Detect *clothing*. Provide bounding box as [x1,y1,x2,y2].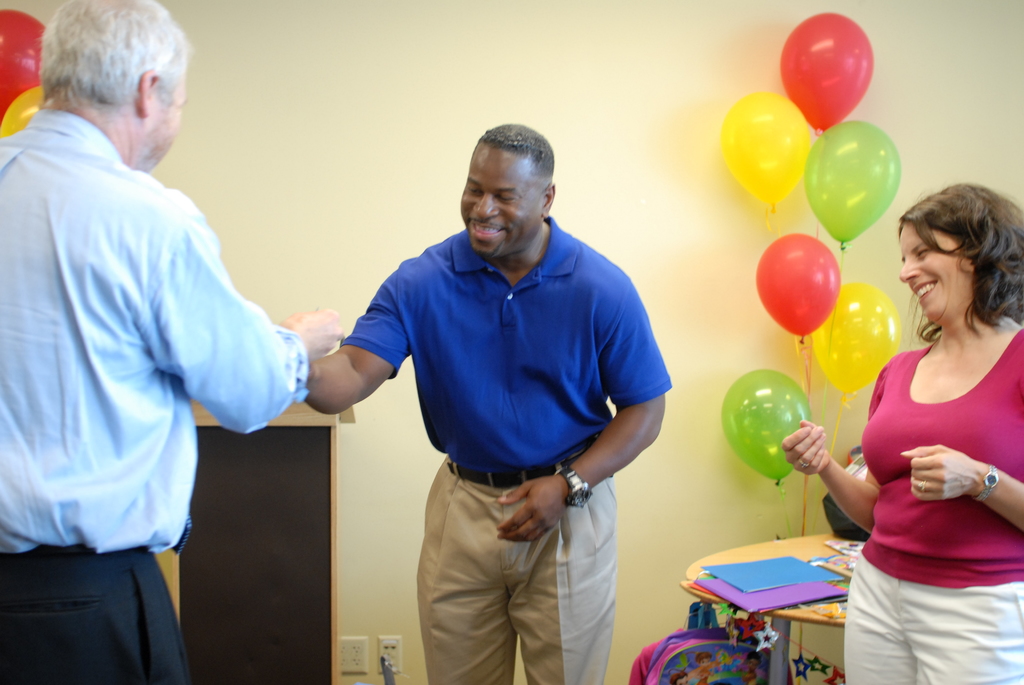
[341,216,671,684].
